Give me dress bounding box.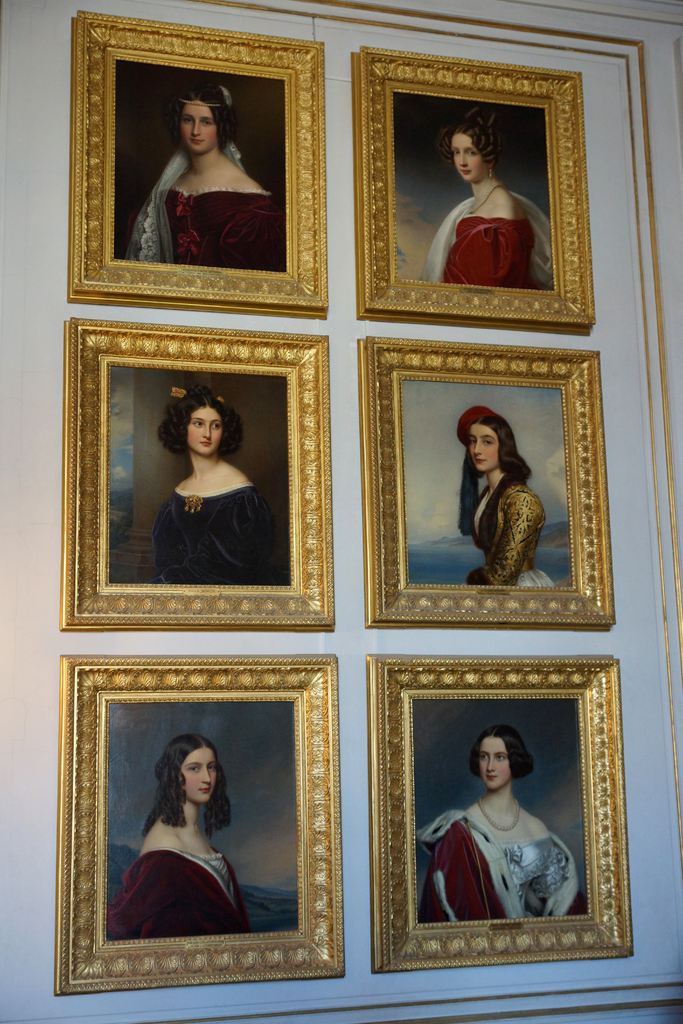
bbox=[106, 849, 253, 943].
